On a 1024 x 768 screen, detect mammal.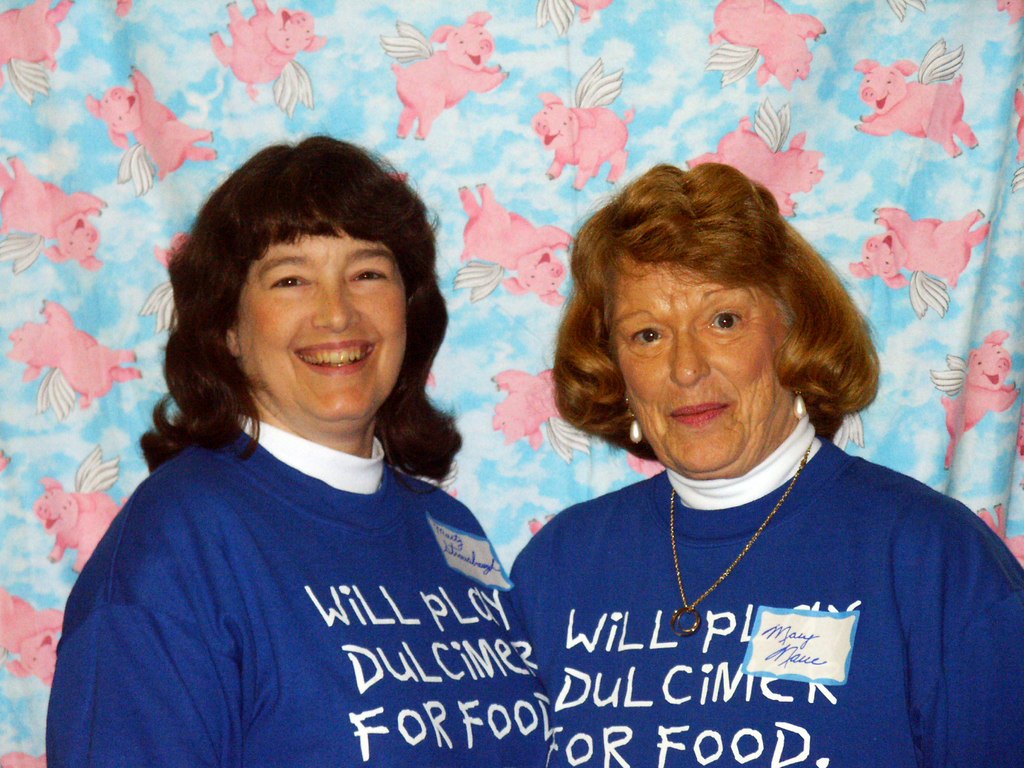
97 160 634 737.
